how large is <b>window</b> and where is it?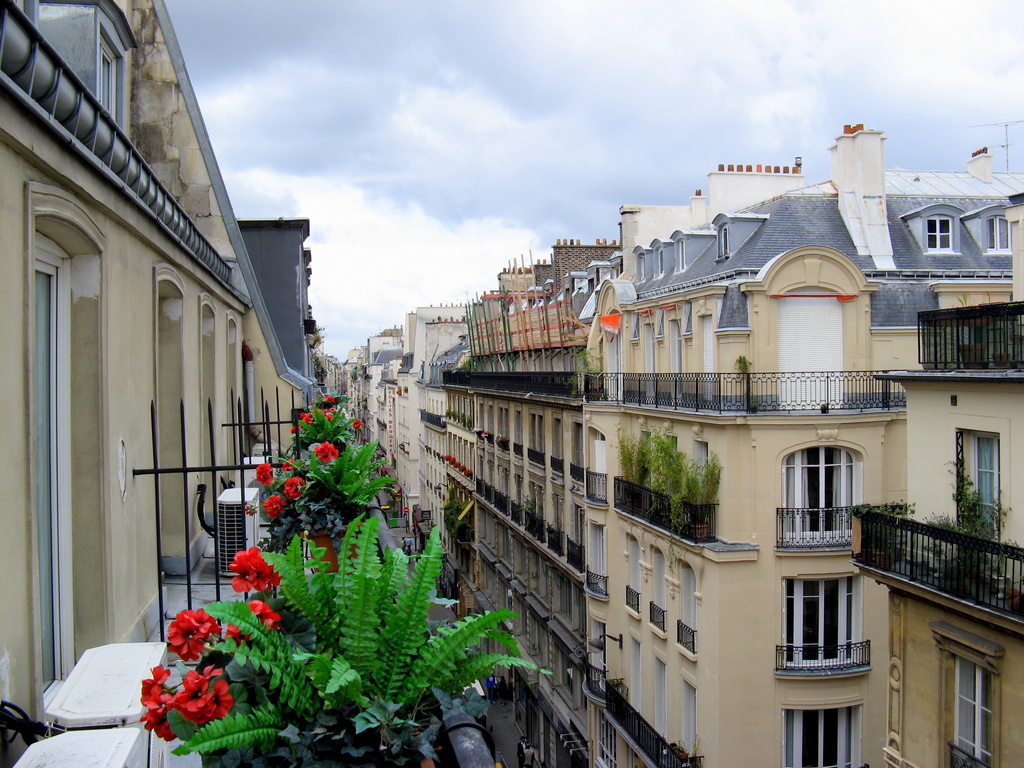
Bounding box: rect(986, 218, 1012, 253).
